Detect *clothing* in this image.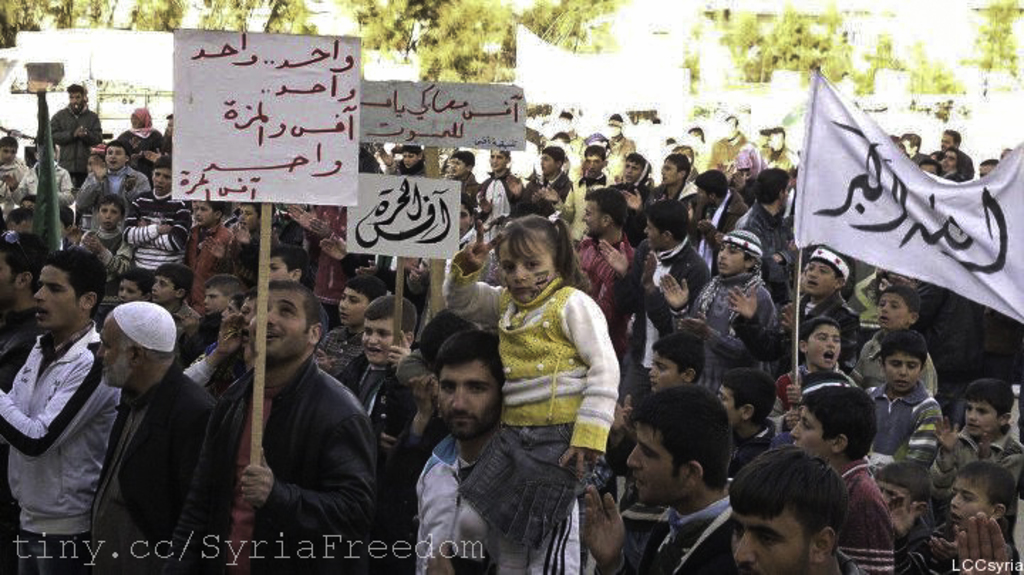
Detection: [765, 364, 856, 428].
